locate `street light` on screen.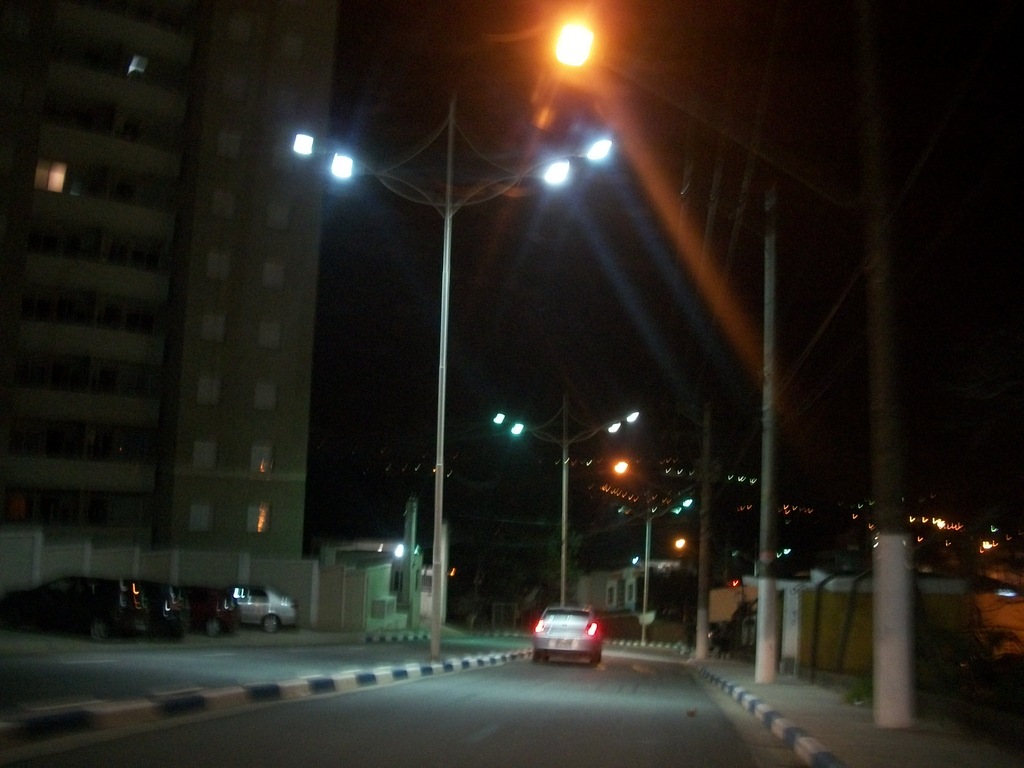
On screen at [x1=729, y1=545, x2=802, y2=580].
